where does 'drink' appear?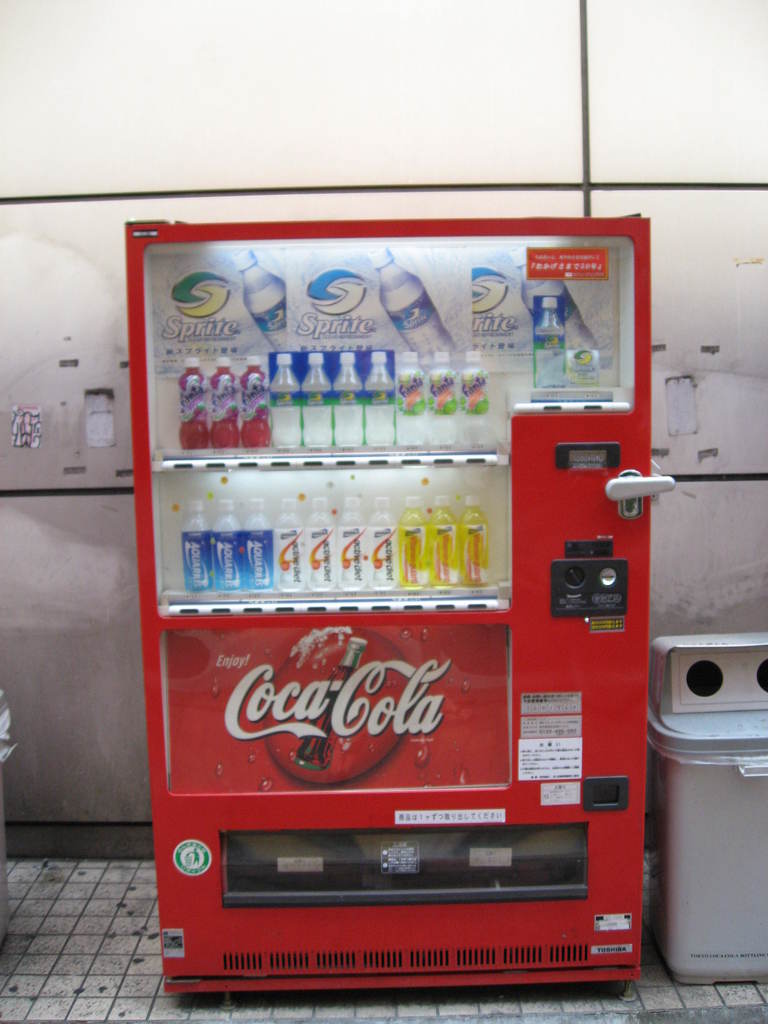
Appears at [left=295, top=668, right=358, bottom=764].
